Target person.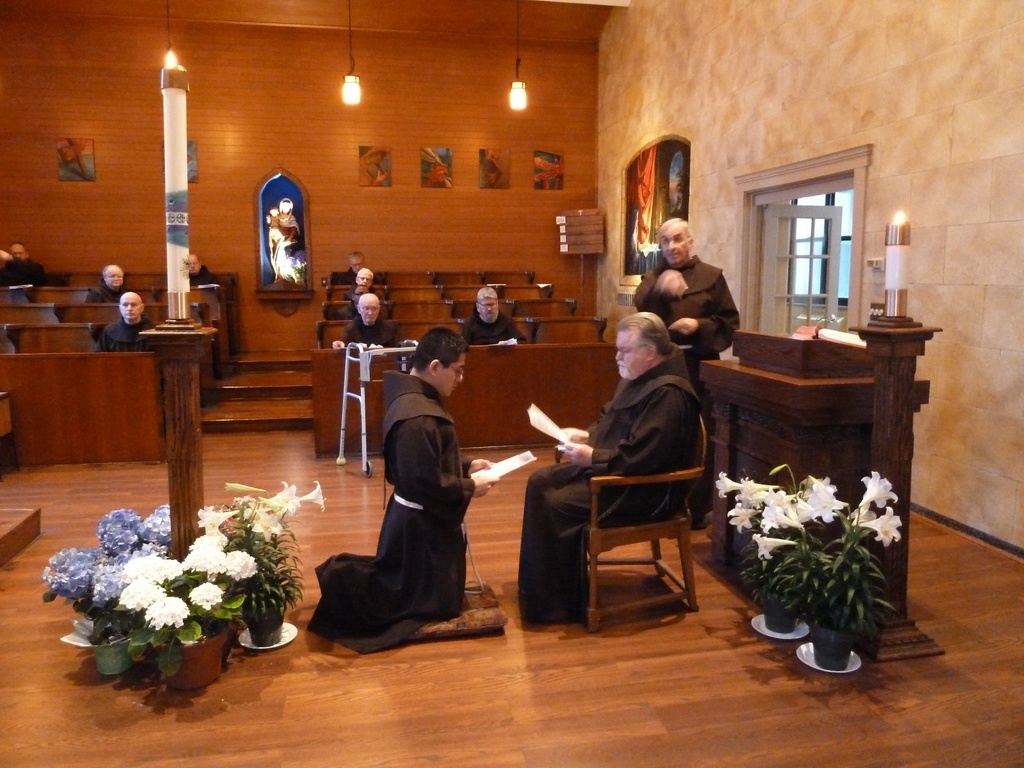
Target region: select_region(314, 309, 476, 655).
